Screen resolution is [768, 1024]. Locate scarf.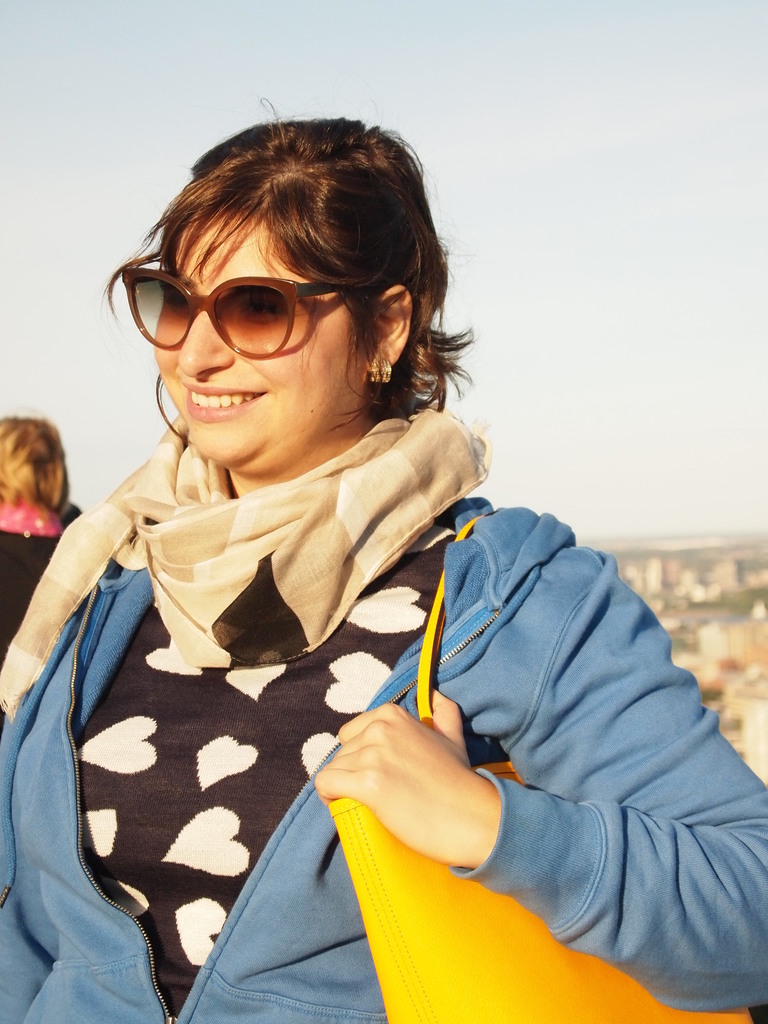
Rect(0, 410, 490, 722).
